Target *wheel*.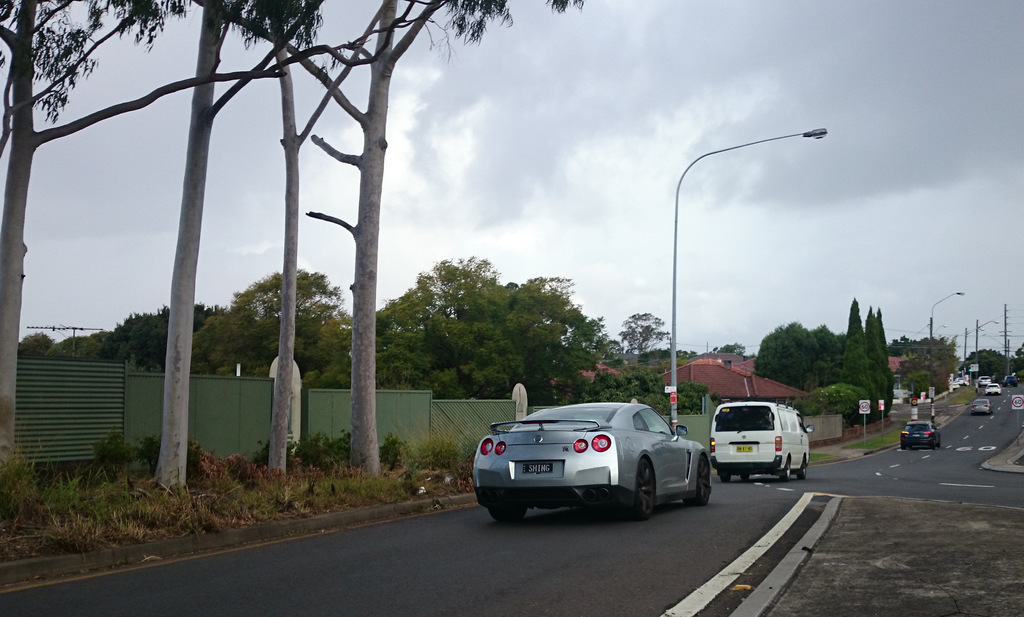
Target region: <box>900,440,905,452</box>.
